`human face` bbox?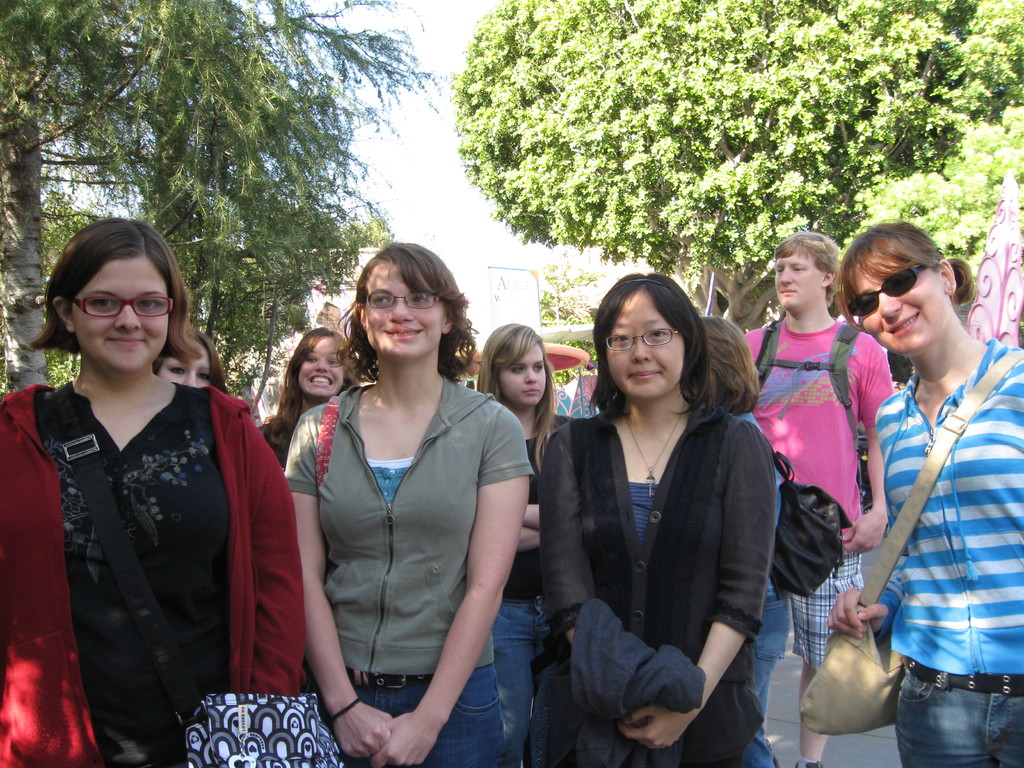
<bbox>773, 252, 820, 308</bbox>
